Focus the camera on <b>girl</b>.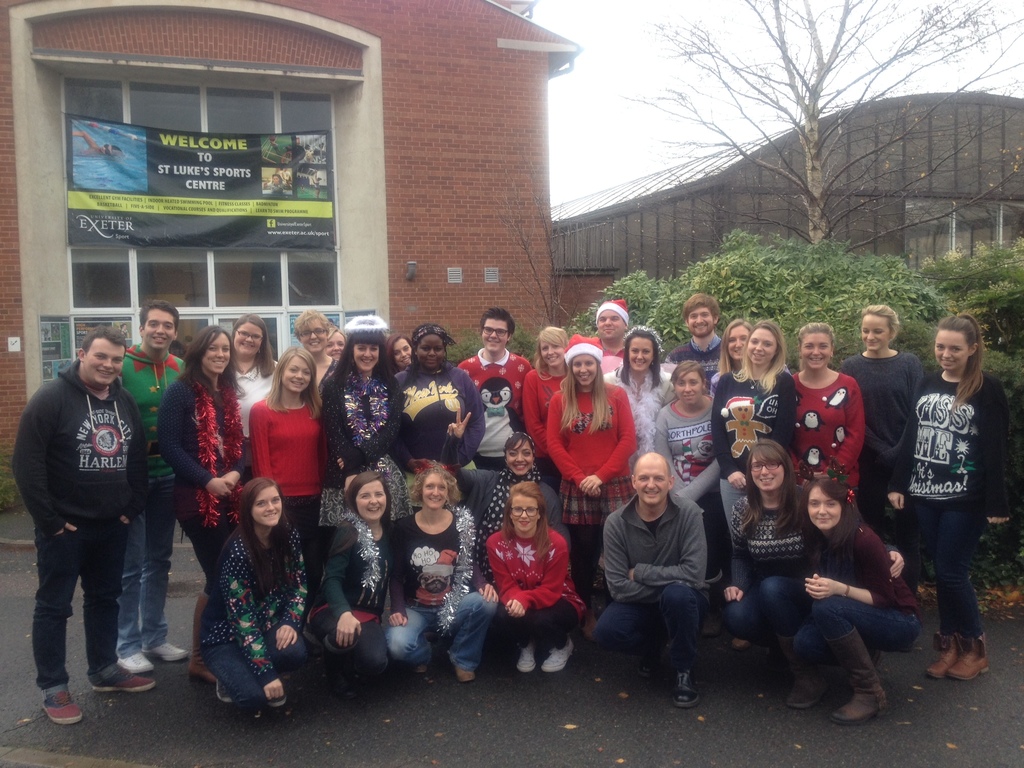
Focus region: 723:436:903:641.
